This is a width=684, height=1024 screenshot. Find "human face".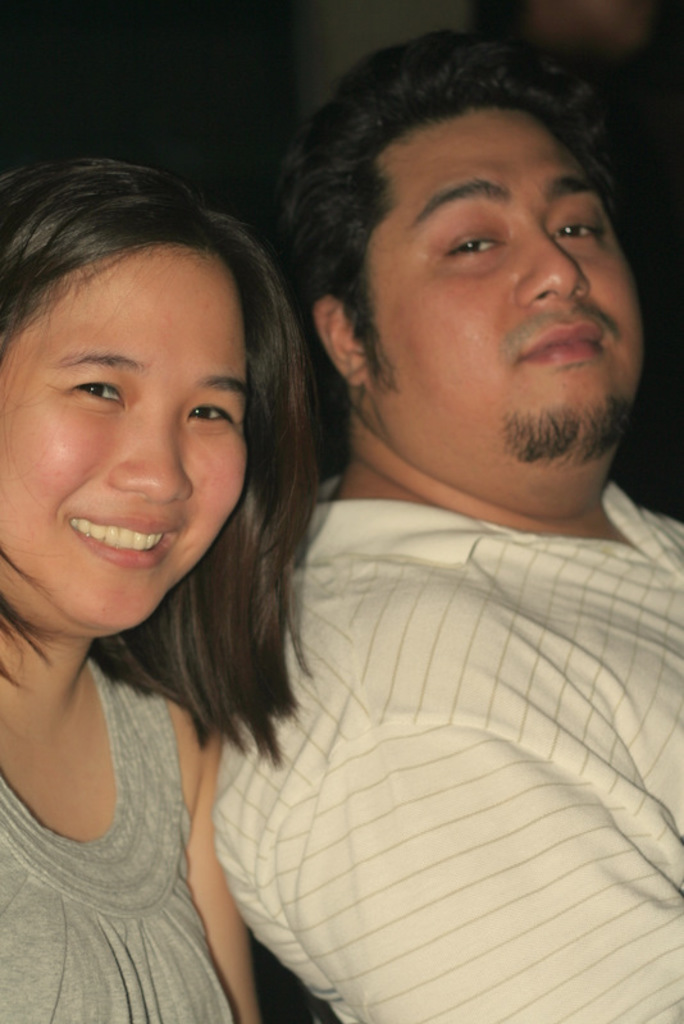
Bounding box: [325, 68, 640, 477].
